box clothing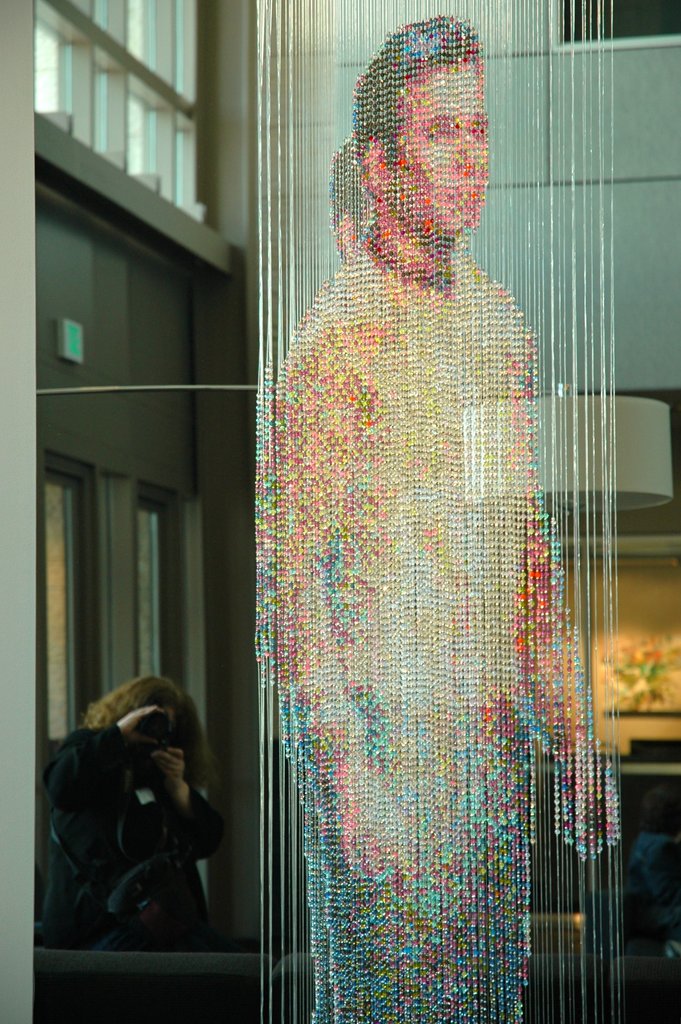
region(255, 252, 584, 1021)
